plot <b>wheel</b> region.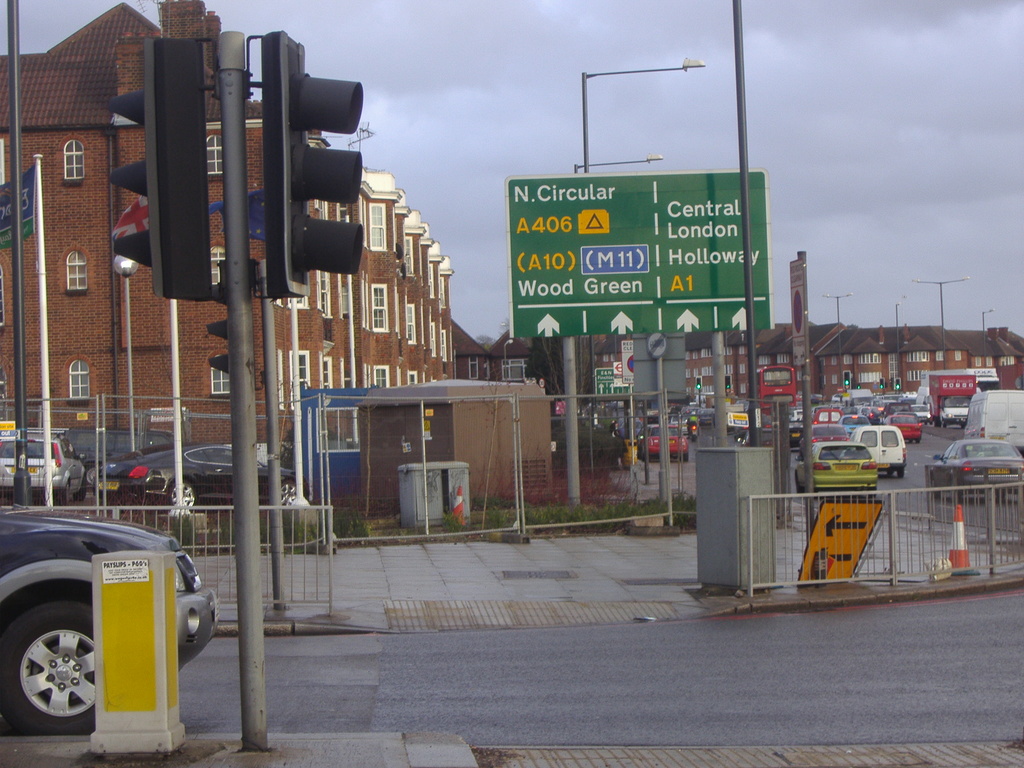
Plotted at locate(916, 436, 922, 444).
